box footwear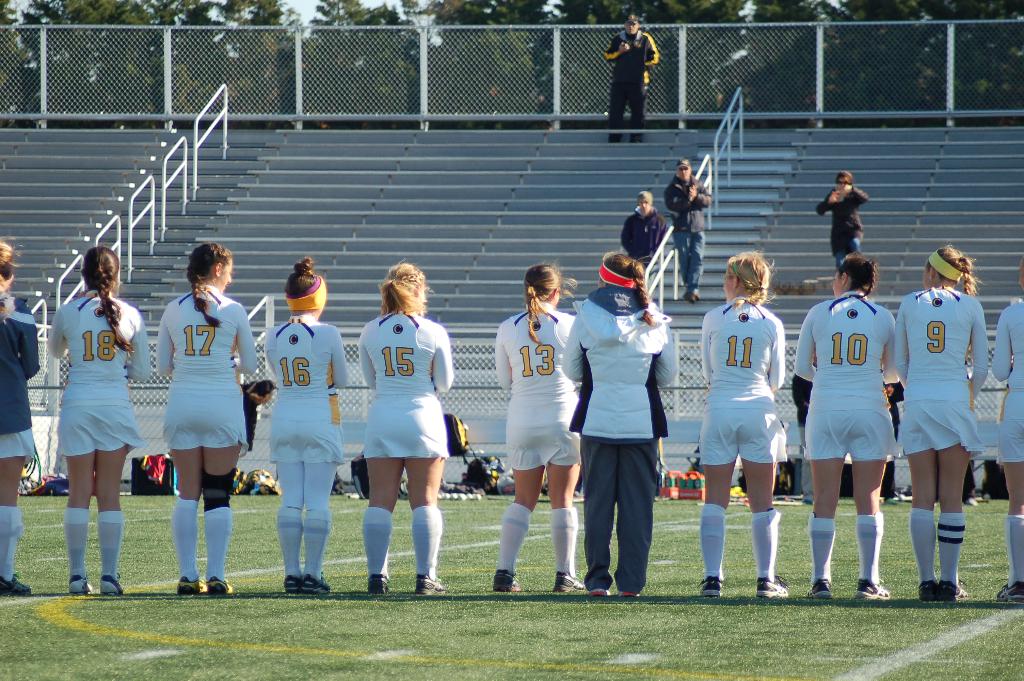
box(753, 575, 791, 600)
